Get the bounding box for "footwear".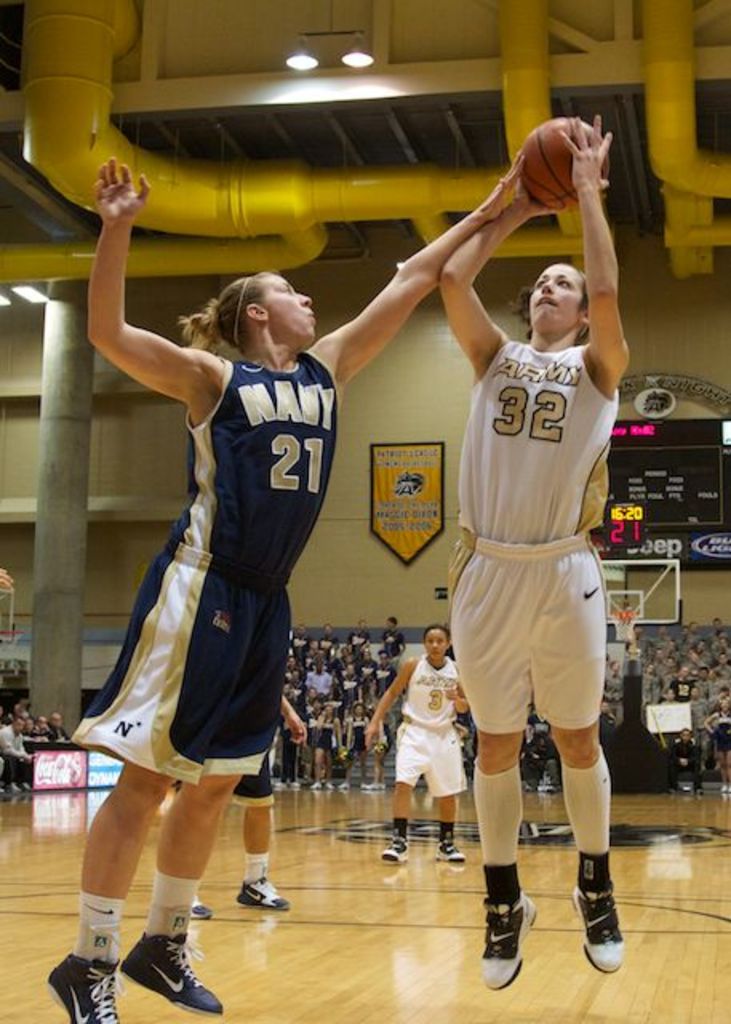
310/781/318/786.
